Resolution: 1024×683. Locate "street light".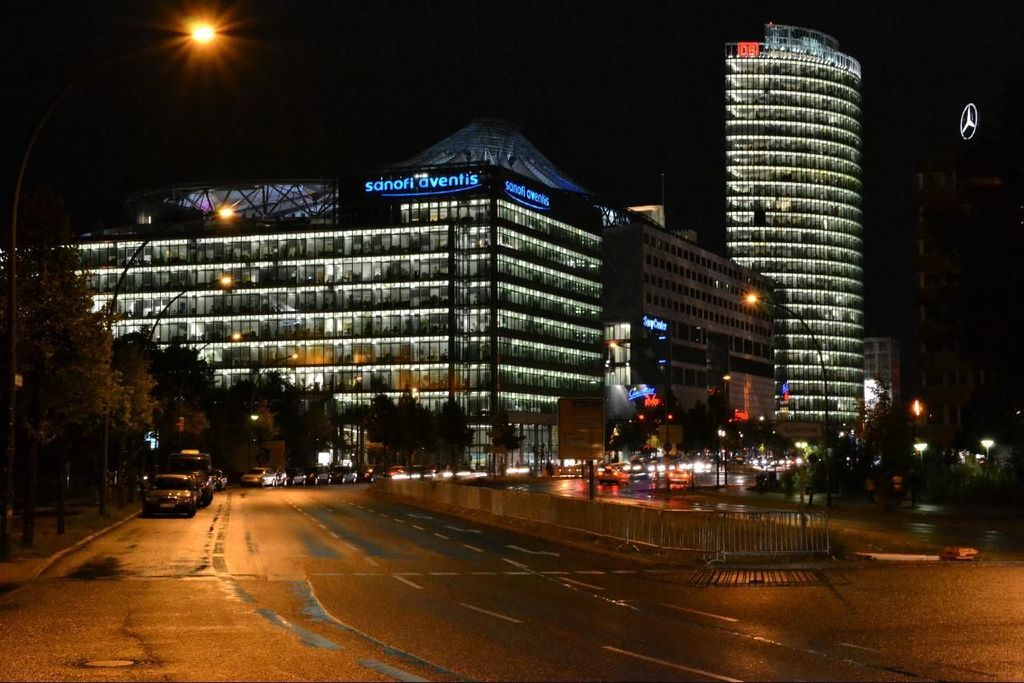
l=743, t=294, r=832, b=521.
